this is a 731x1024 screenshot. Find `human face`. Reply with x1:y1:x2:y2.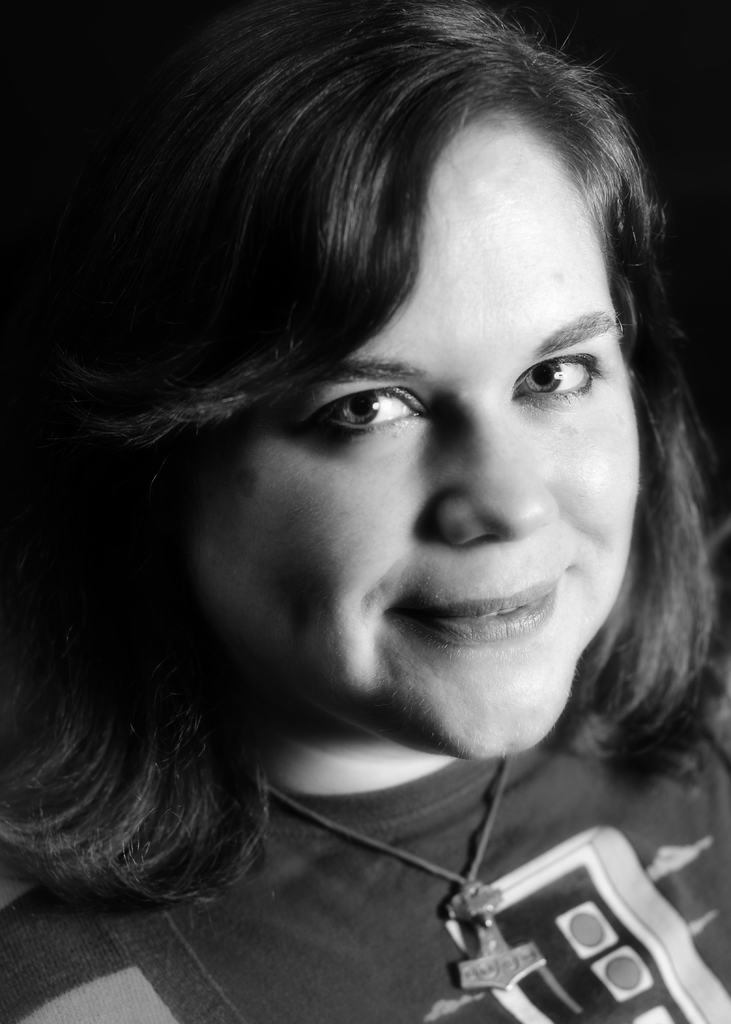
188:113:641:774.
